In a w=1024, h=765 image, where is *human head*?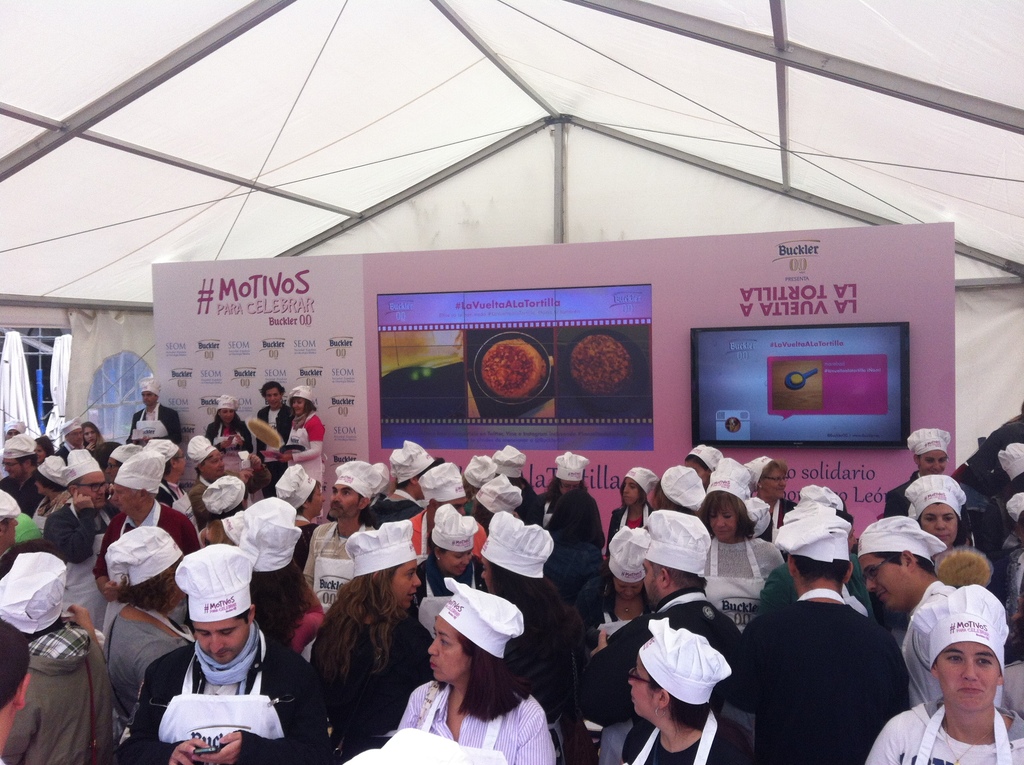
BBox(0, 433, 34, 482).
